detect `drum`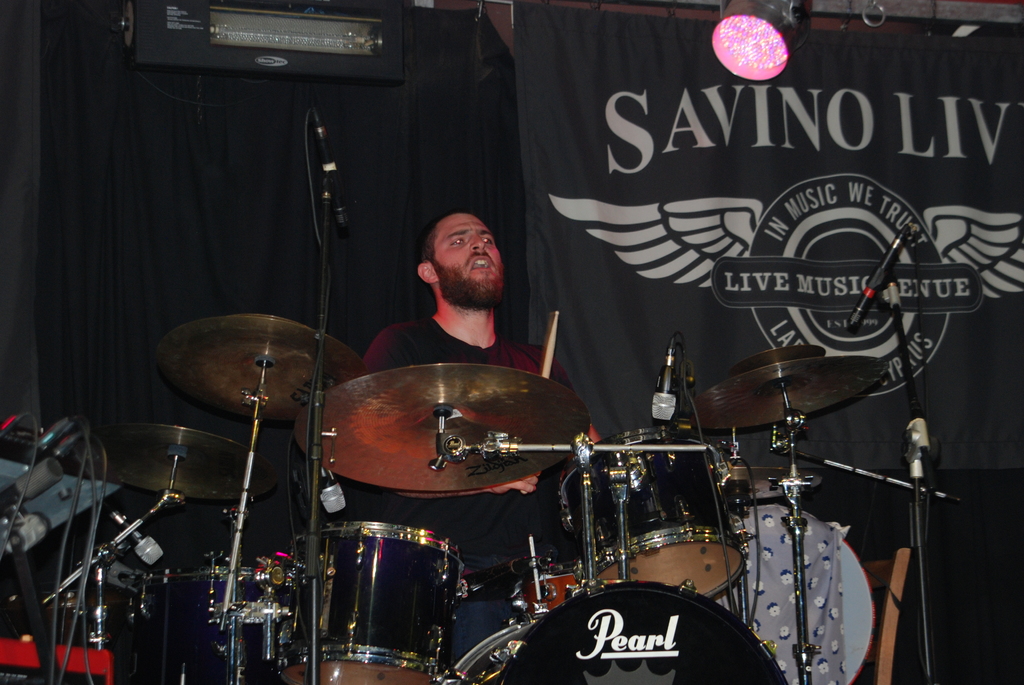
pyautogui.locateOnScreen(715, 505, 877, 684)
